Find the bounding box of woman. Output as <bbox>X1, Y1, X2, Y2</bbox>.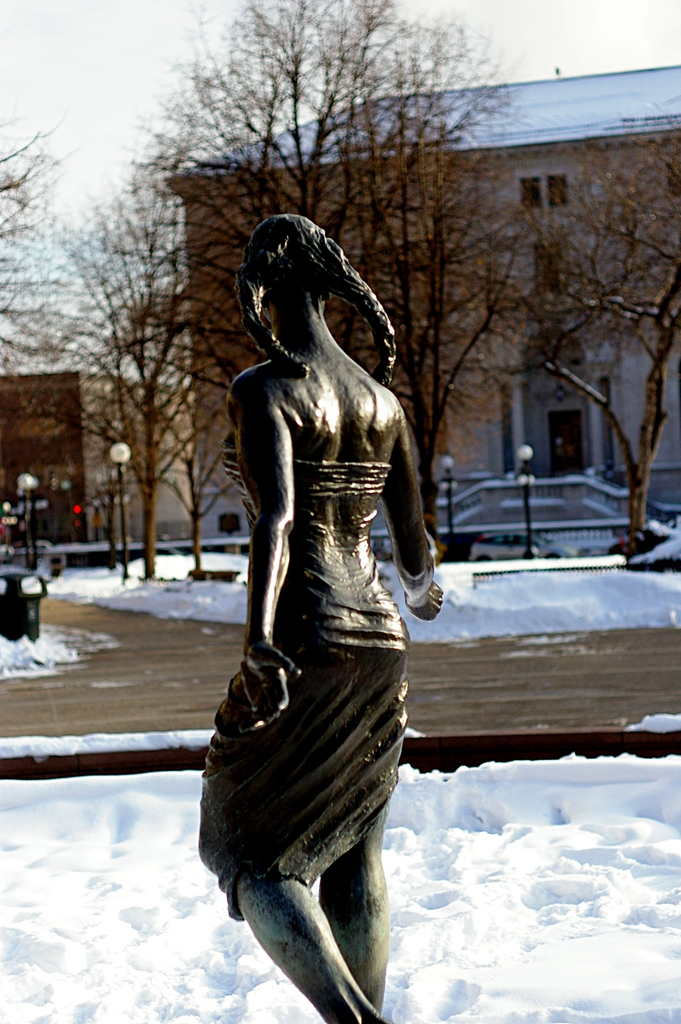
<bbox>194, 211, 445, 1023</bbox>.
